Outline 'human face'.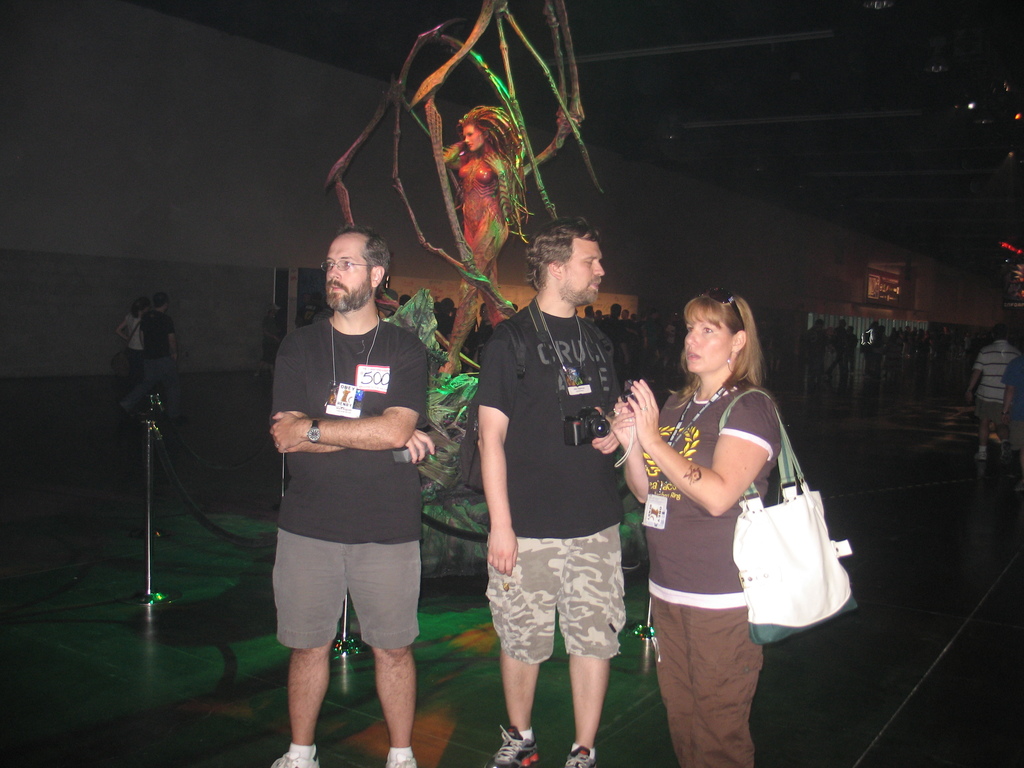
Outline: 463 126 483 152.
